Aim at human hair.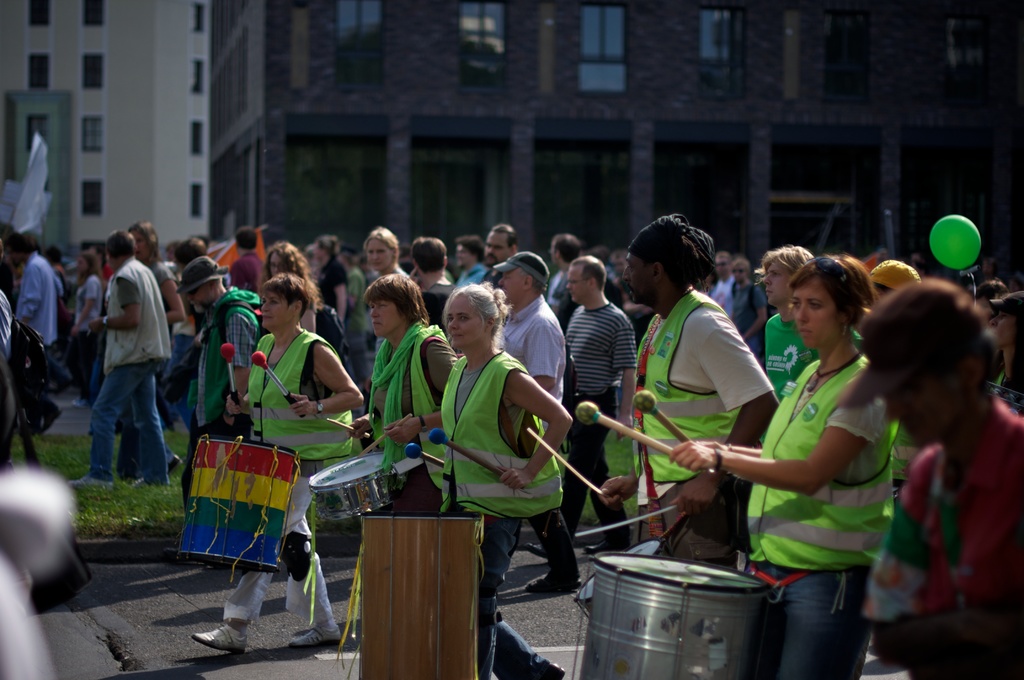
Aimed at {"x1": 360, "y1": 269, "x2": 429, "y2": 328}.
